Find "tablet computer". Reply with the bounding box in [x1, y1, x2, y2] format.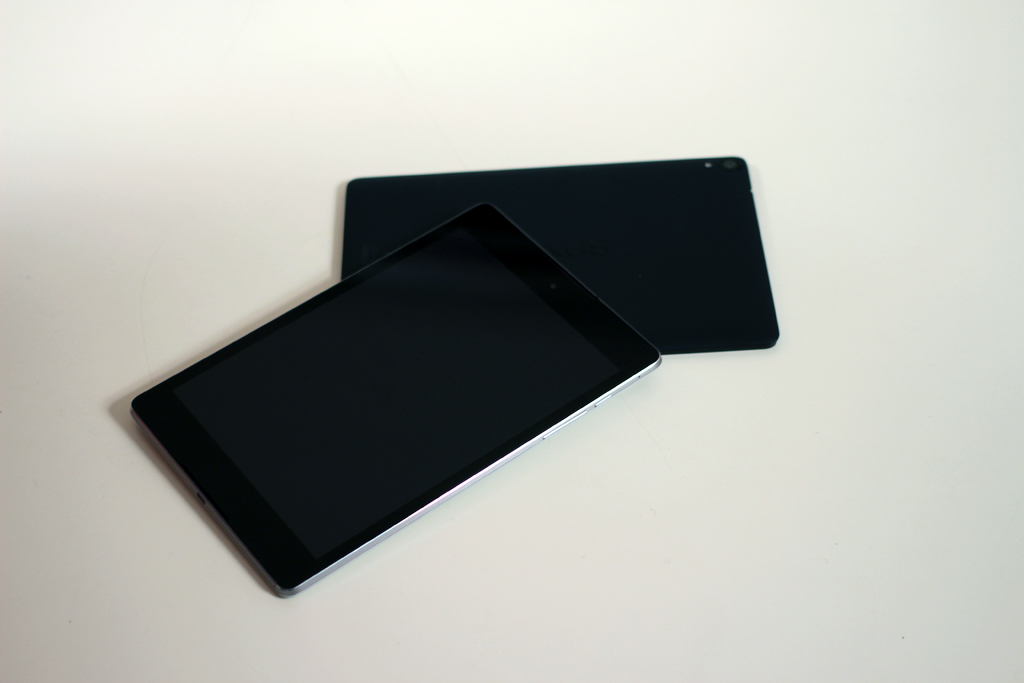
[335, 154, 776, 353].
